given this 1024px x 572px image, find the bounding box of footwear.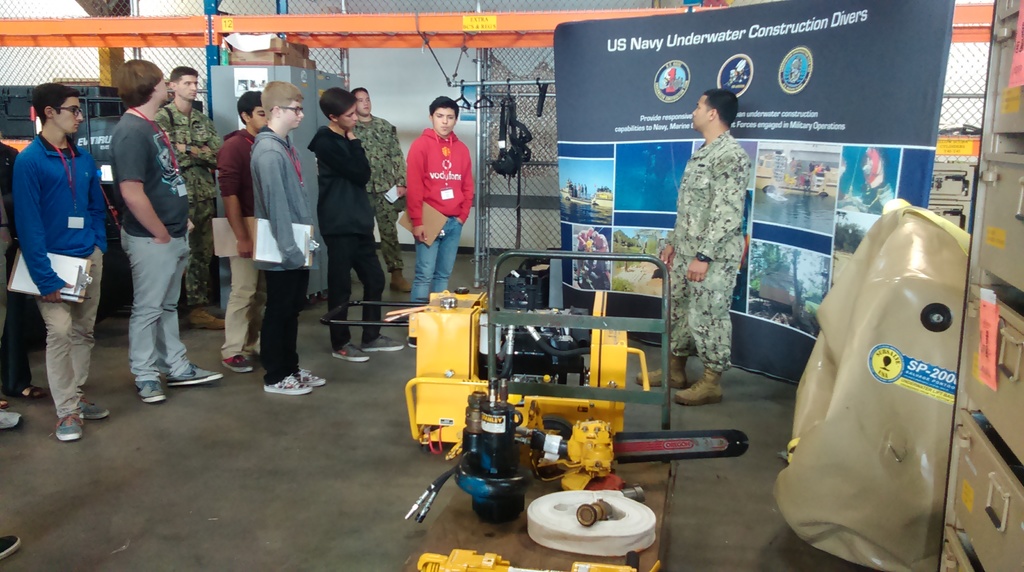
(x1=137, y1=383, x2=168, y2=404).
